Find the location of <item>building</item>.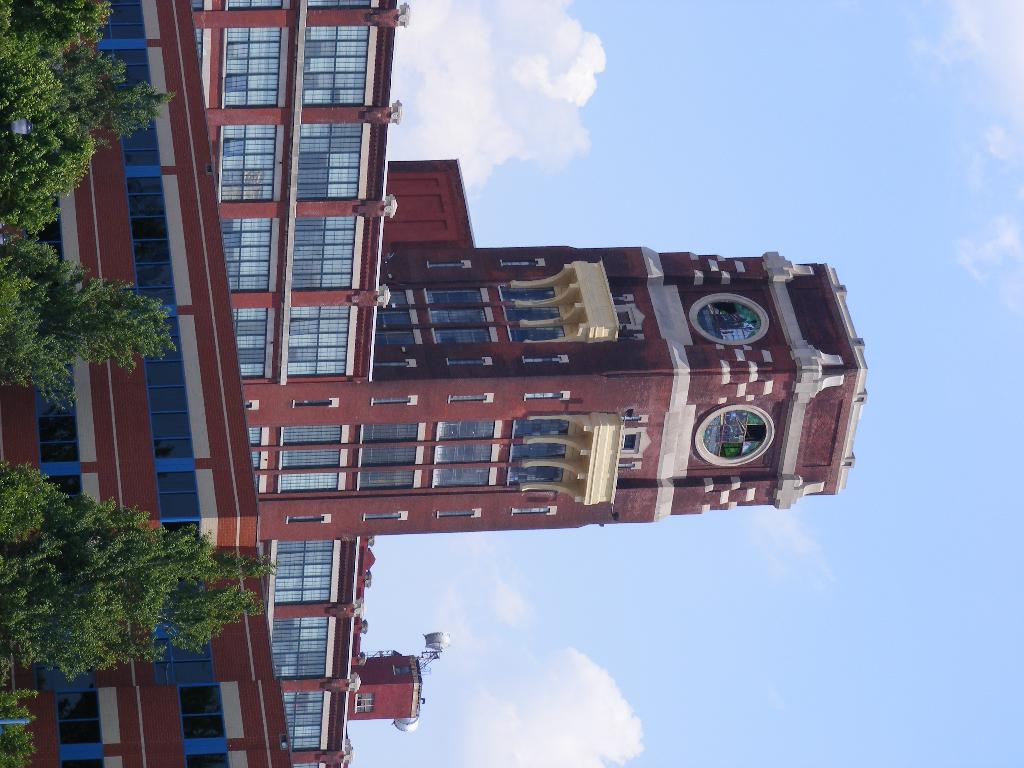
Location: <region>0, 0, 871, 767</region>.
